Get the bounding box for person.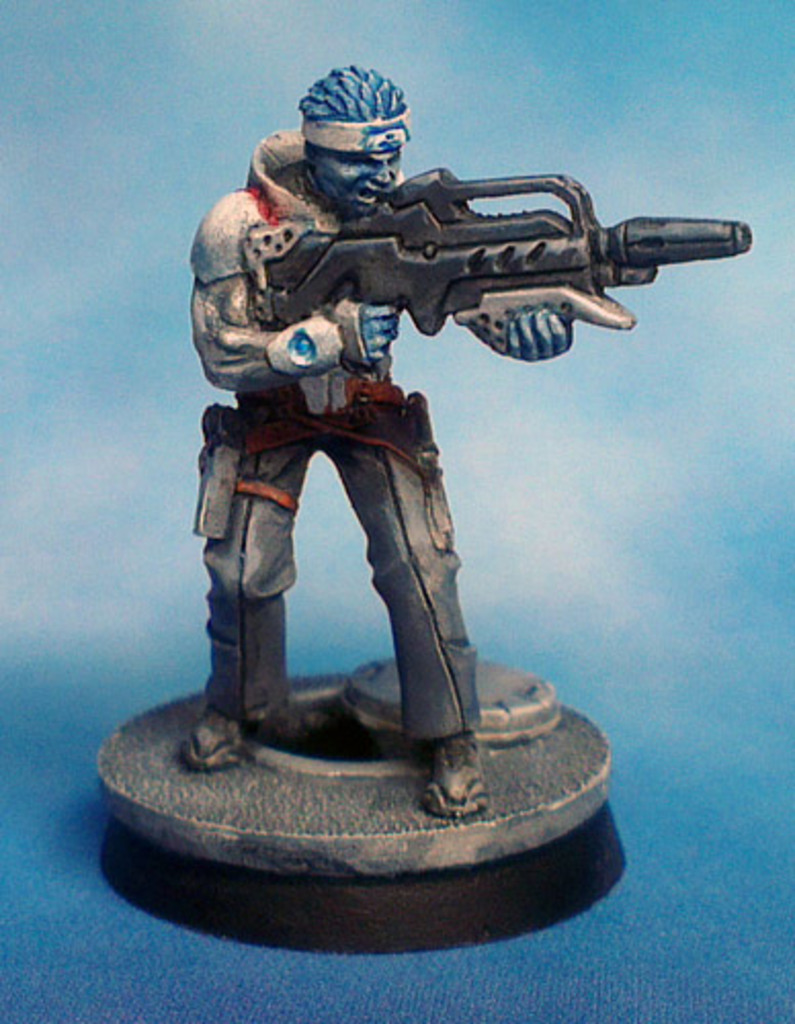
bbox(166, 145, 641, 750).
